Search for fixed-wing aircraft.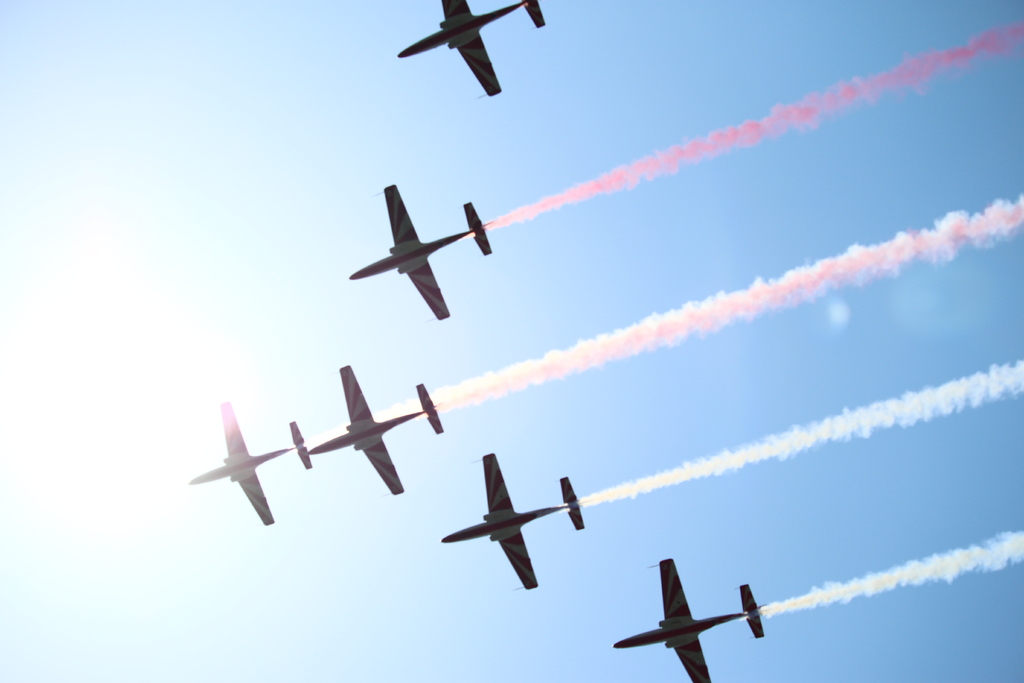
Found at 342/175/508/329.
